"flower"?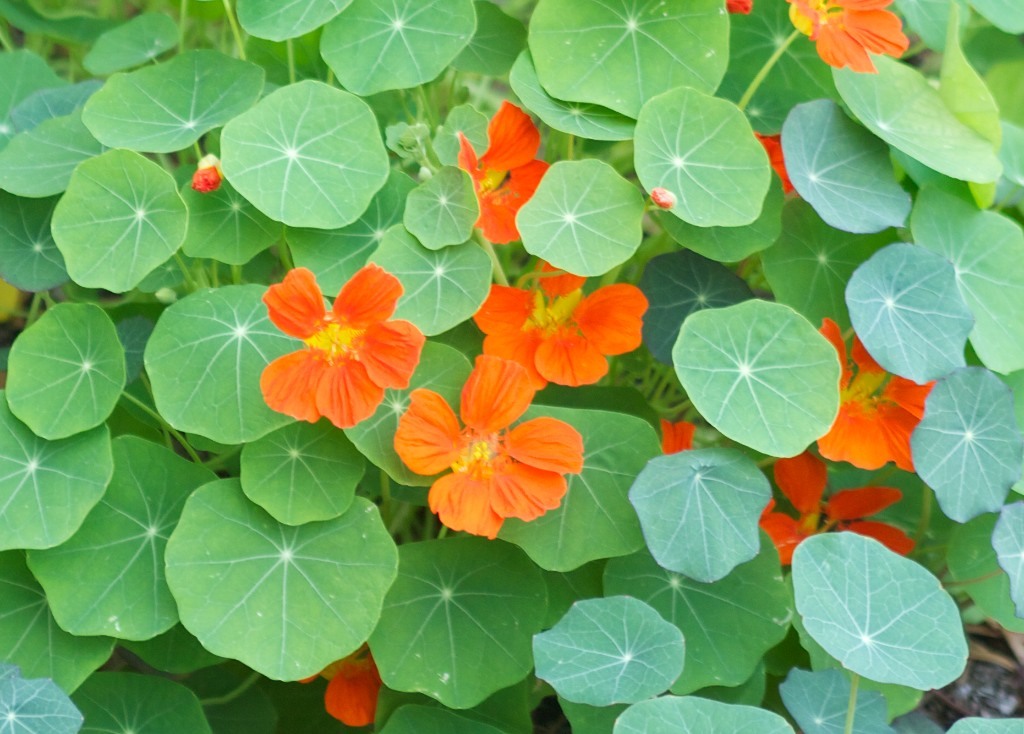
x1=320 y1=656 x2=376 y2=730
